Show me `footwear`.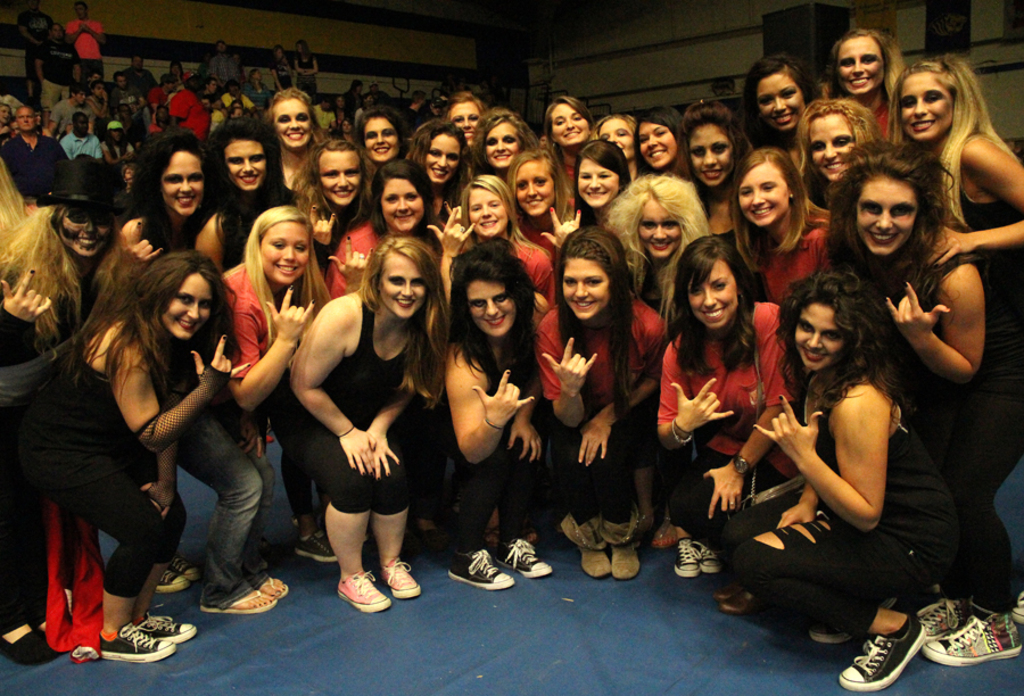
`footwear` is here: 650, 512, 688, 552.
